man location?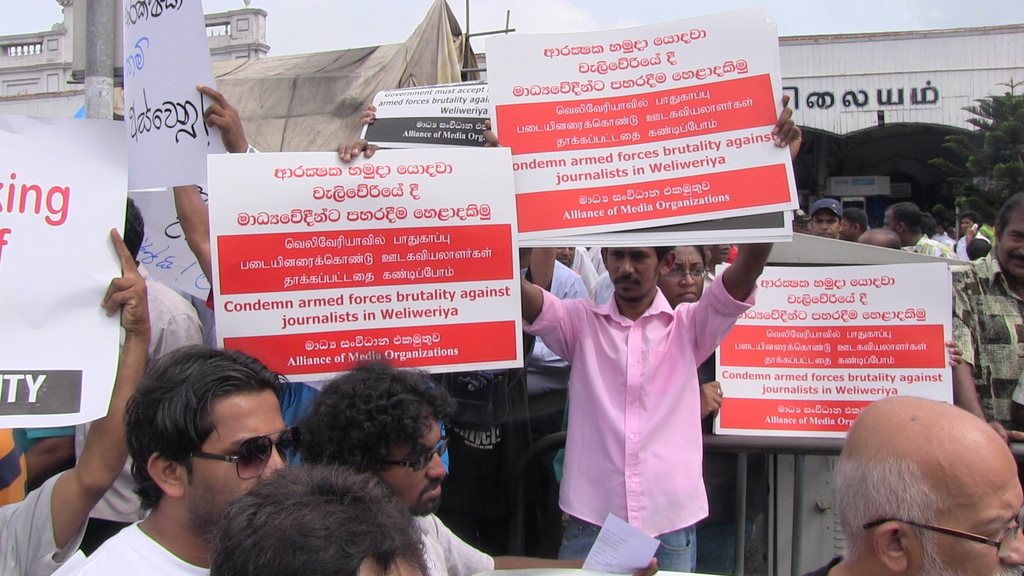
<box>945,191,1023,458</box>
